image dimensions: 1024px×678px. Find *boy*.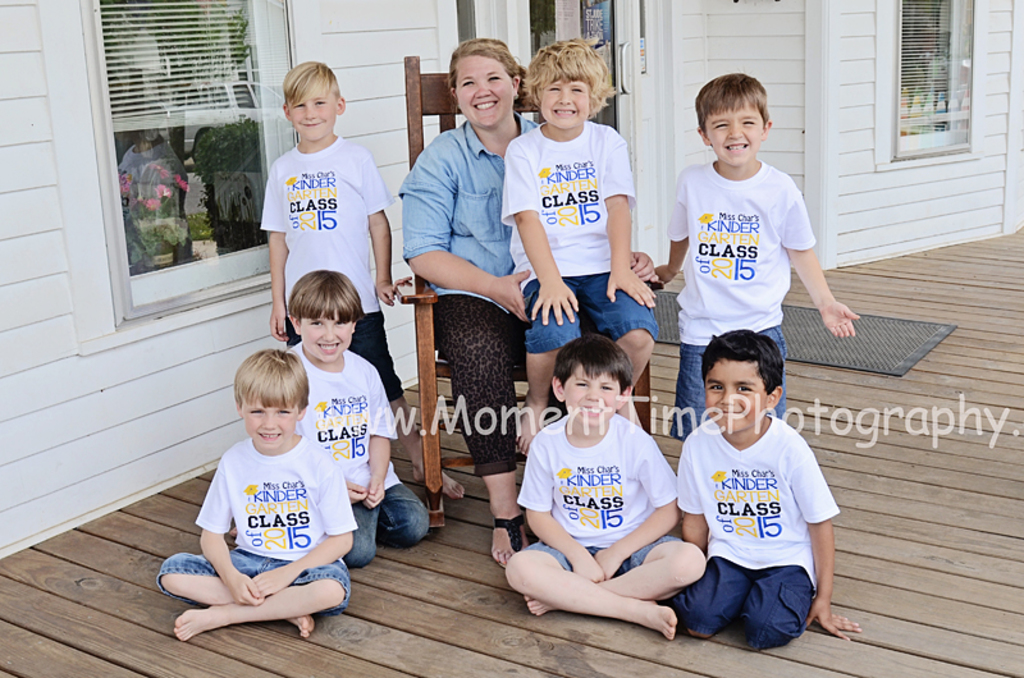
Rect(504, 333, 698, 641).
